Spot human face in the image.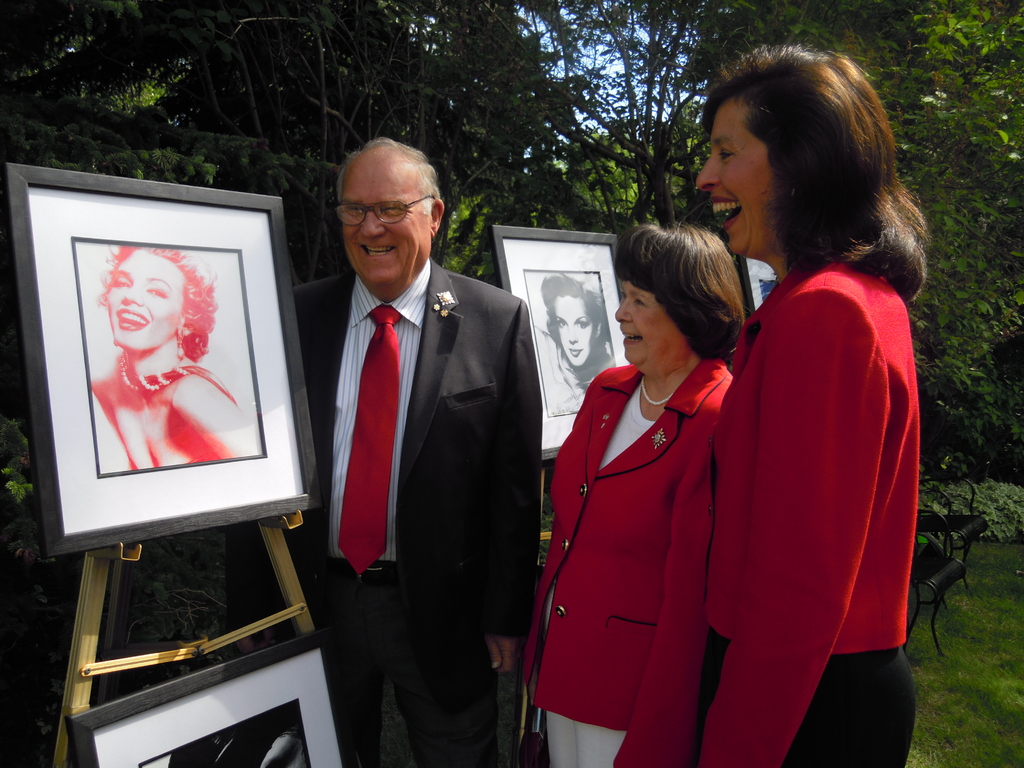
human face found at <region>554, 295, 591, 367</region>.
